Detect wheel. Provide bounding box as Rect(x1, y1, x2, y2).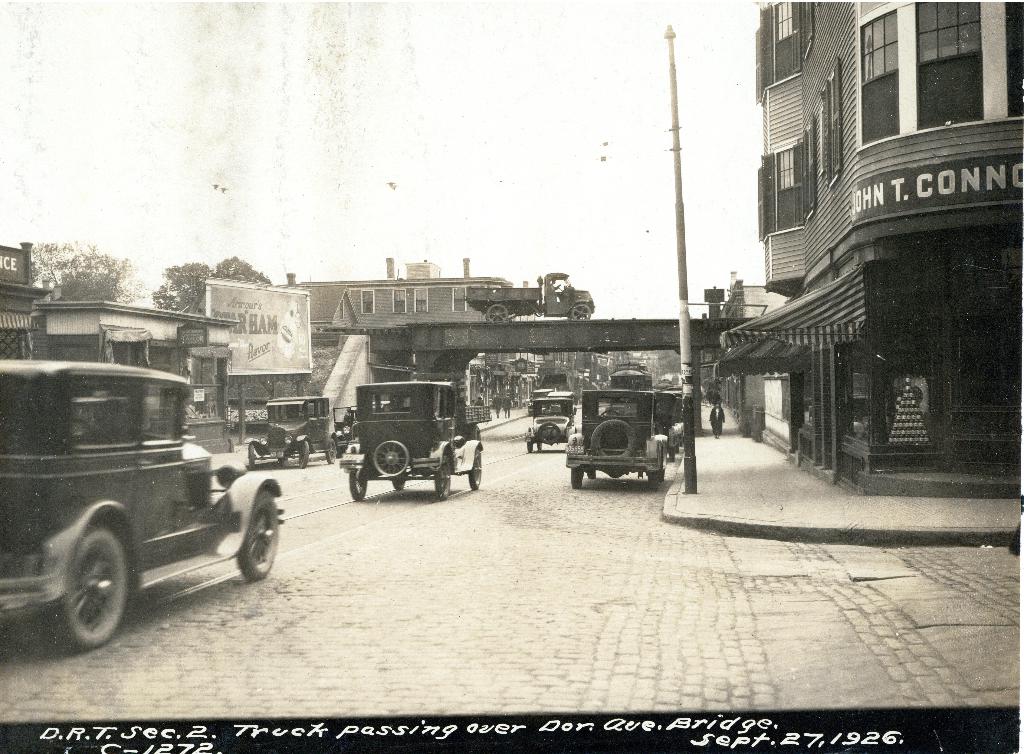
Rect(321, 439, 335, 463).
